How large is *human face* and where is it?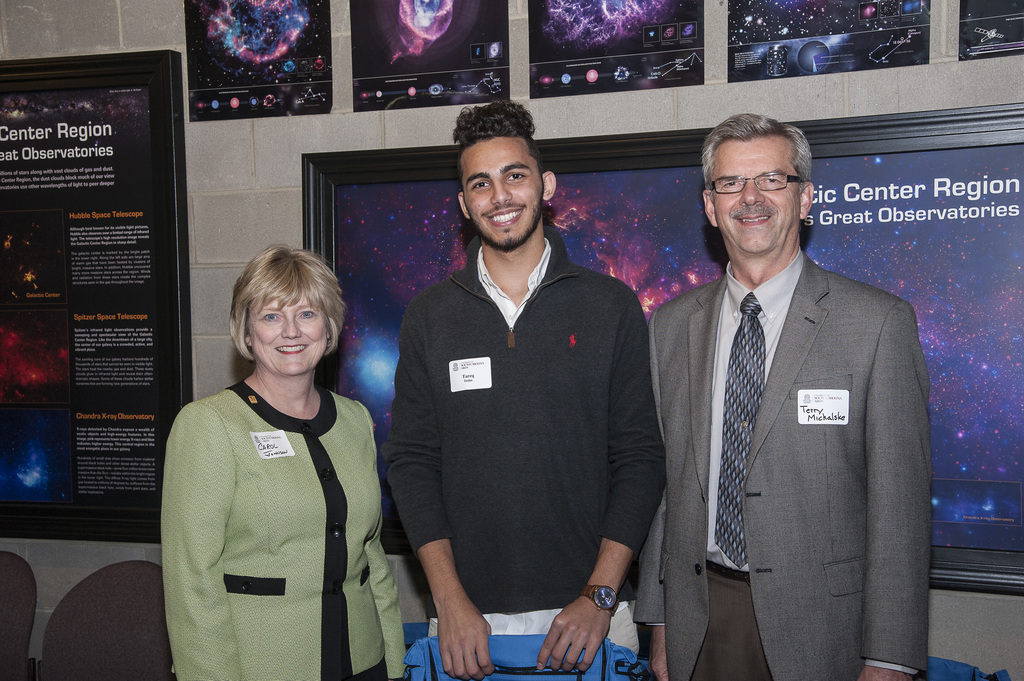
Bounding box: {"x1": 253, "y1": 298, "x2": 326, "y2": 385}.
